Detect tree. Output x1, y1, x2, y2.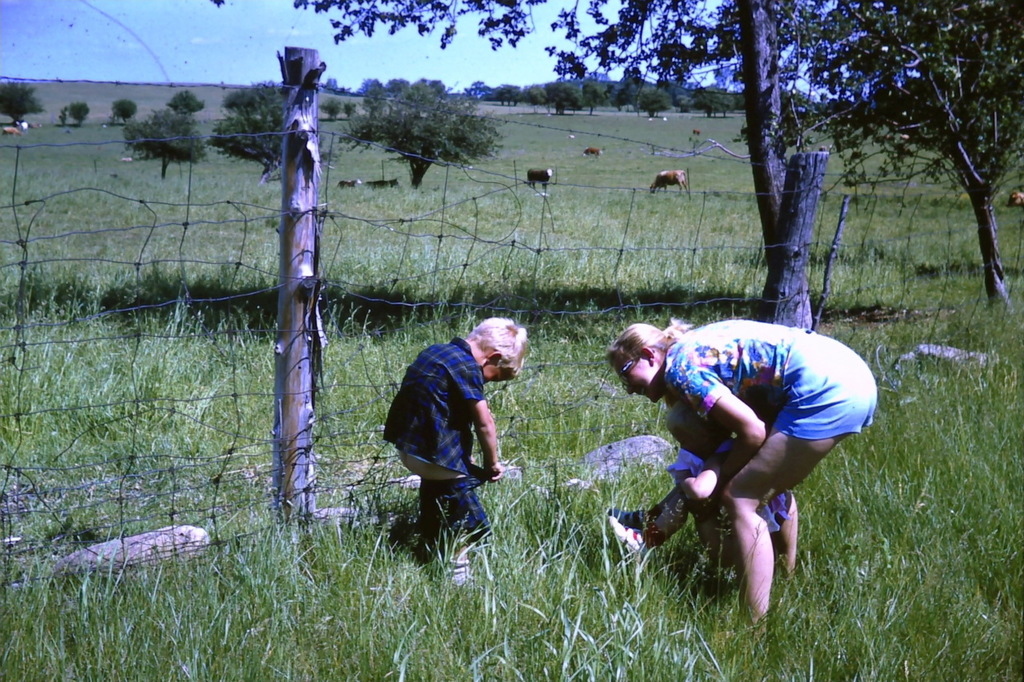
119, 109, 210, 174.
